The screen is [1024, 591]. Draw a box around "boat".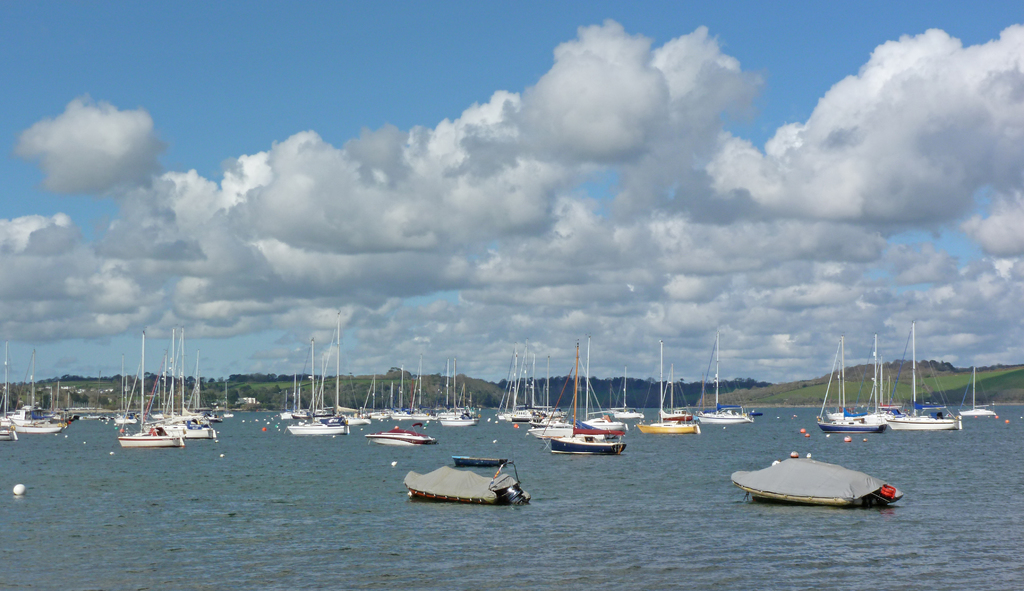
[530,342,579,437].
